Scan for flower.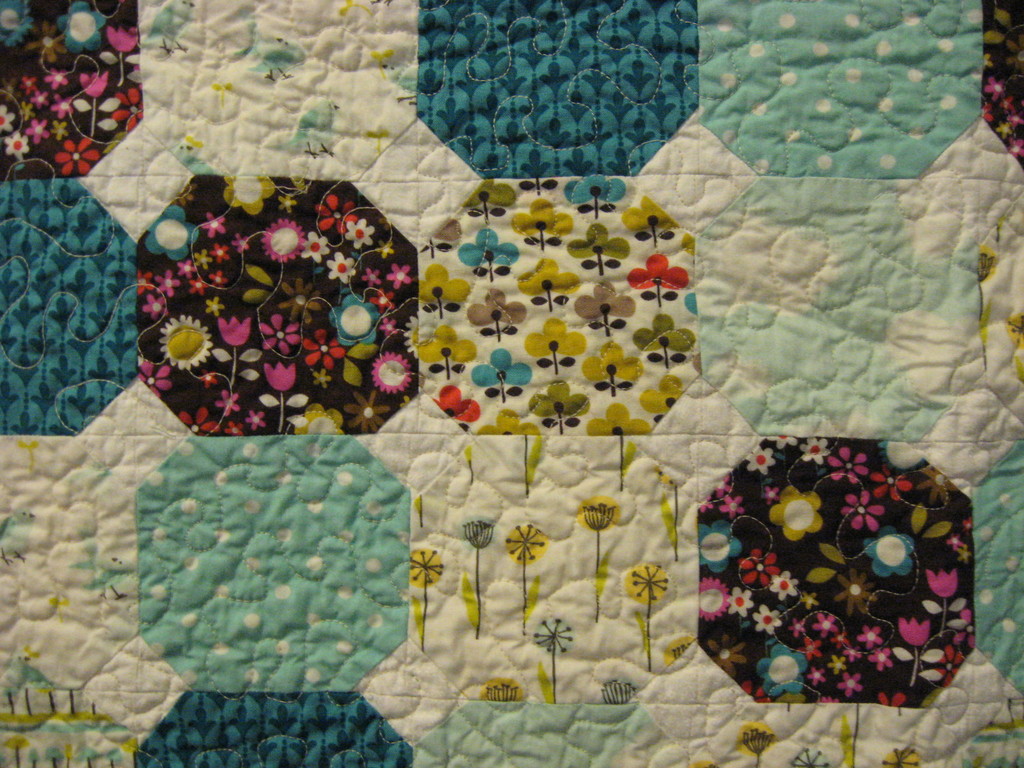
Scan result: [left=302, top=326, right=344, bottom=368].
